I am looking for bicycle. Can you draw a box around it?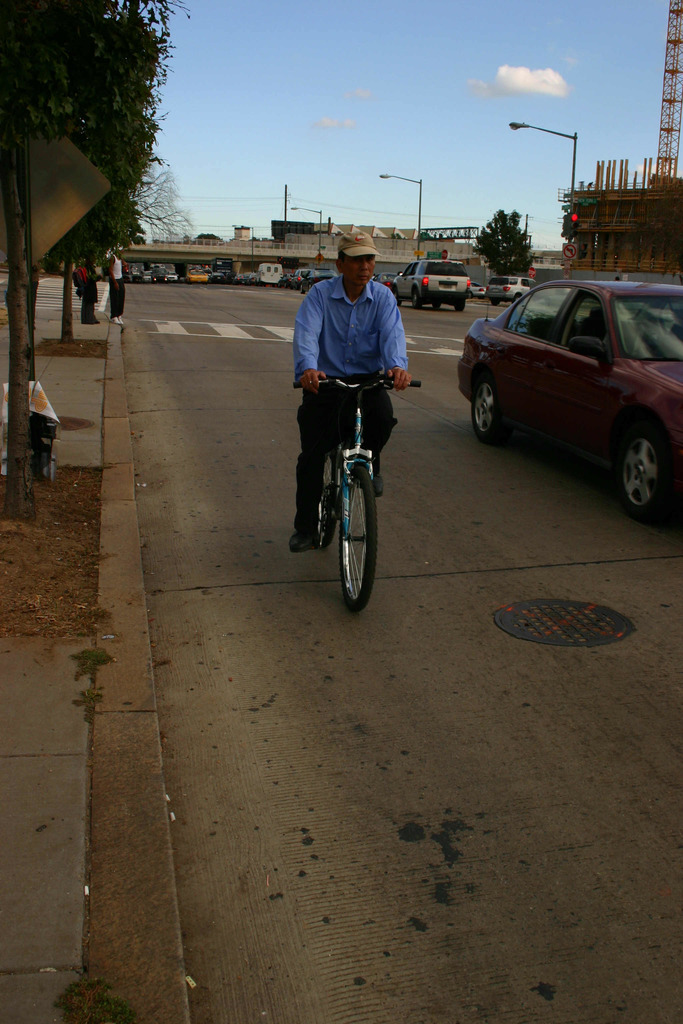
Sure, the bounding box is <bbox>304, 366, 409, 614</bbox>.
